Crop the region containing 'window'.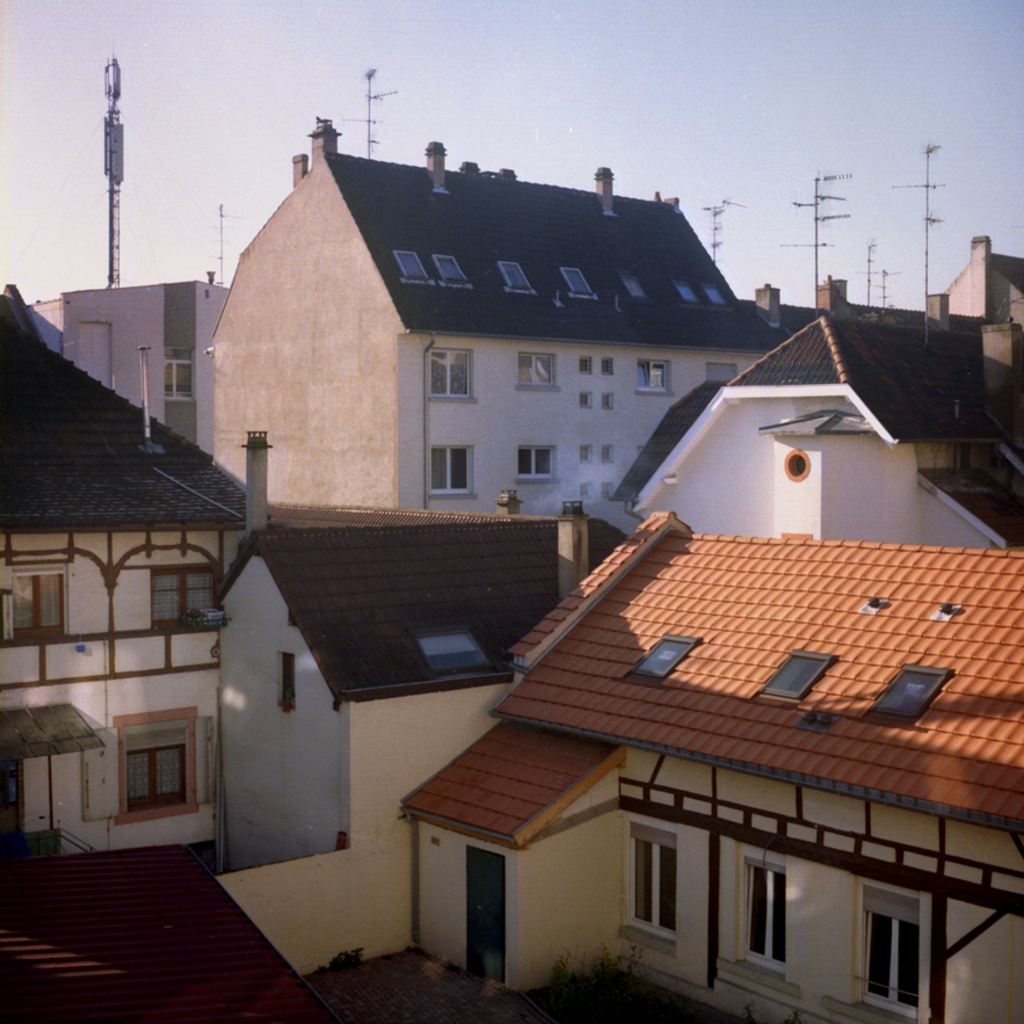
Crop region: bbox=(574, 388, 593, 408).
